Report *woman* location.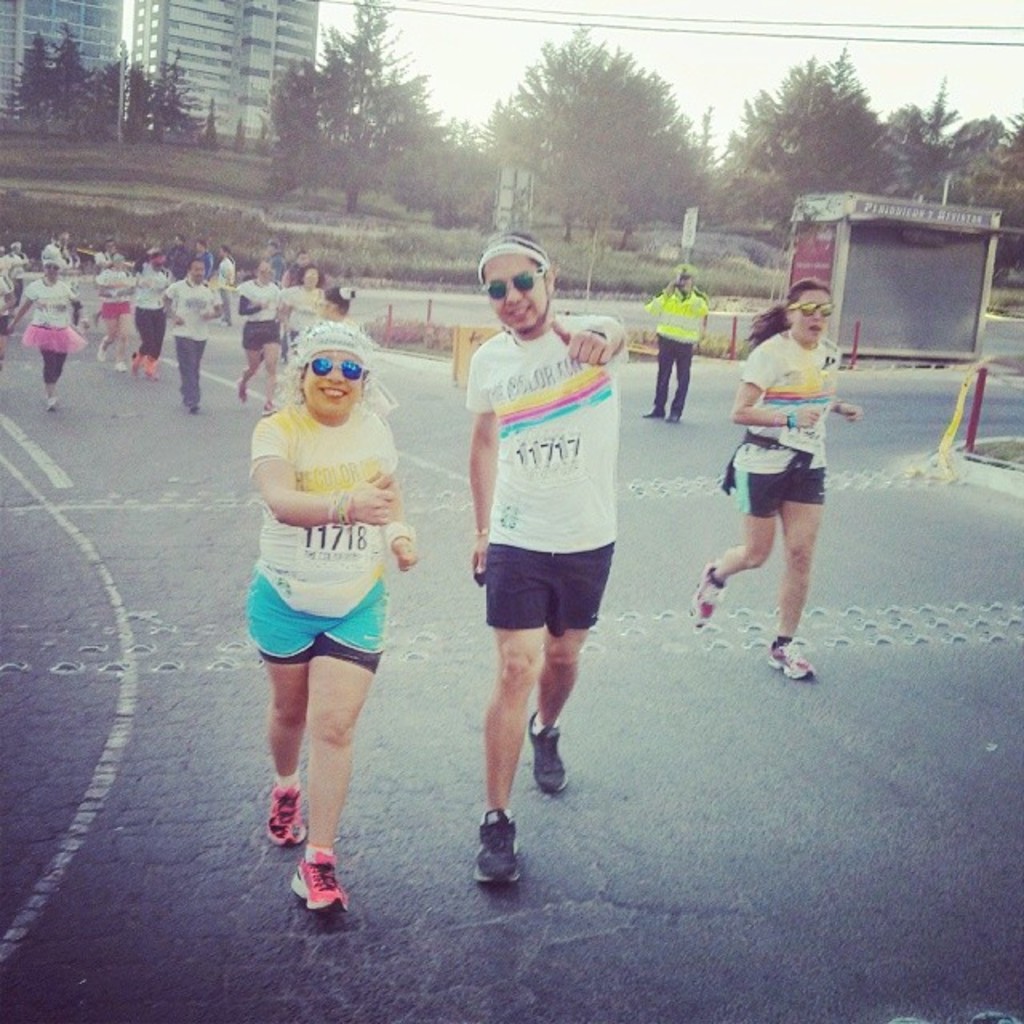
Report: 285 264 323 334.
